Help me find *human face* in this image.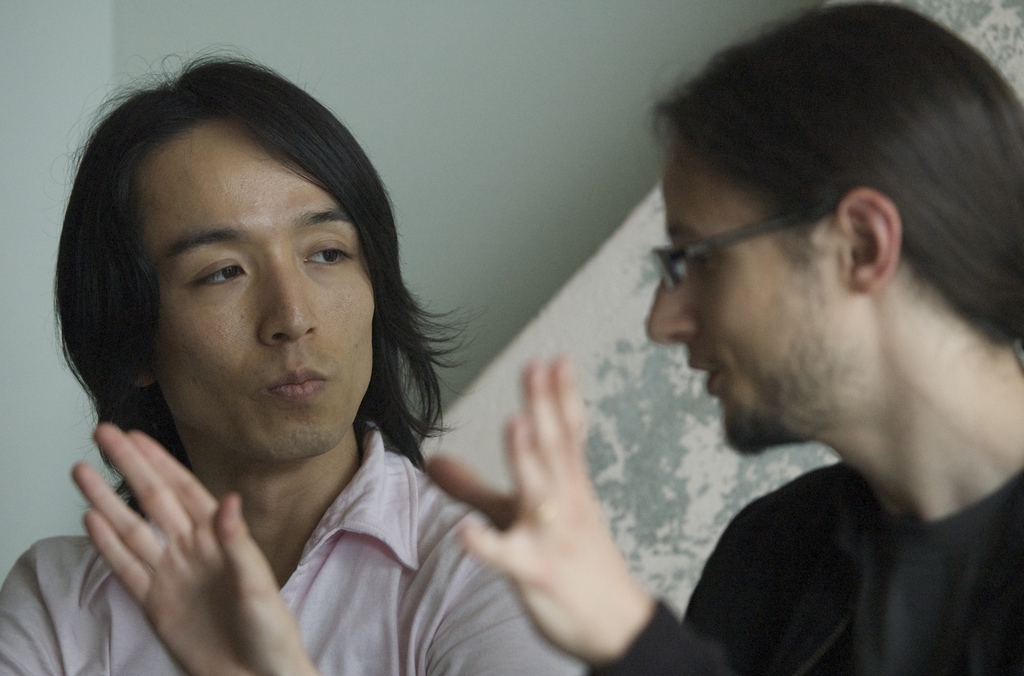
Found it: l=139, t=124, r=379, b=464.
